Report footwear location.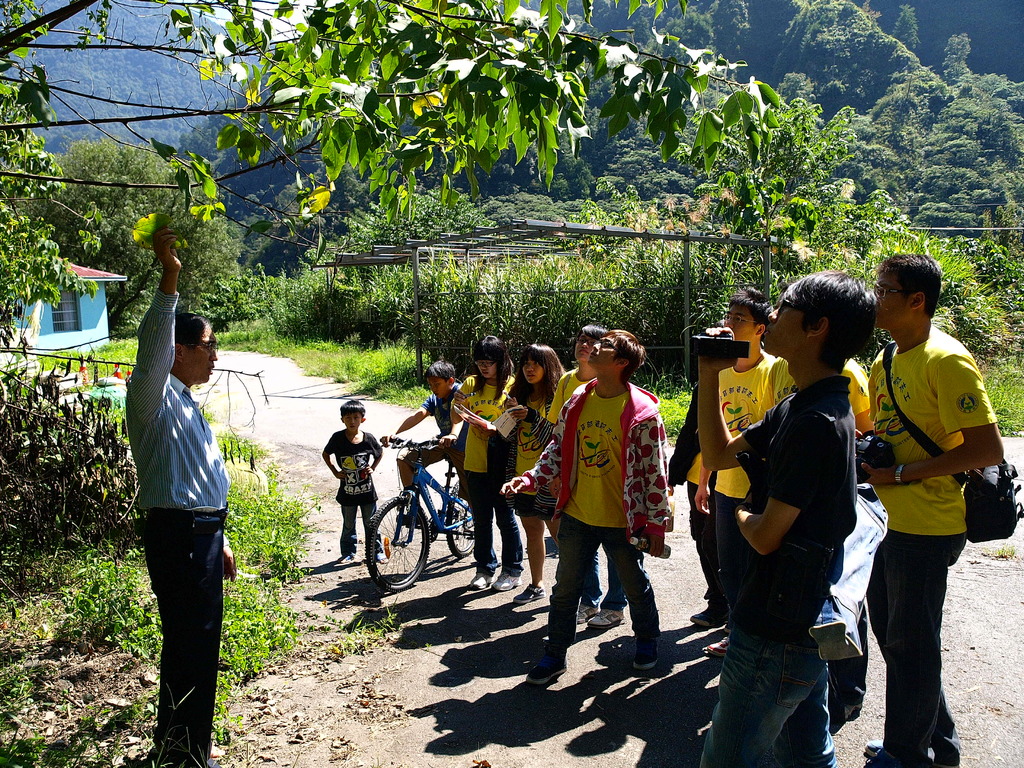
Report: box(369, 536, 387, 570).
